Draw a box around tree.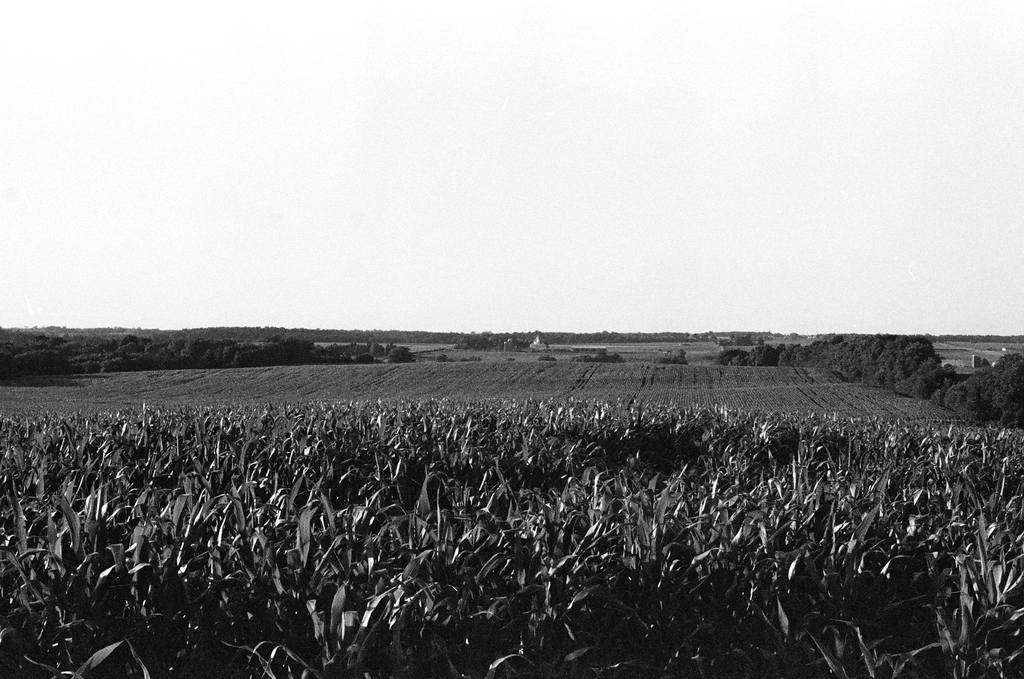
select_region(387, 347, 416, 363).
